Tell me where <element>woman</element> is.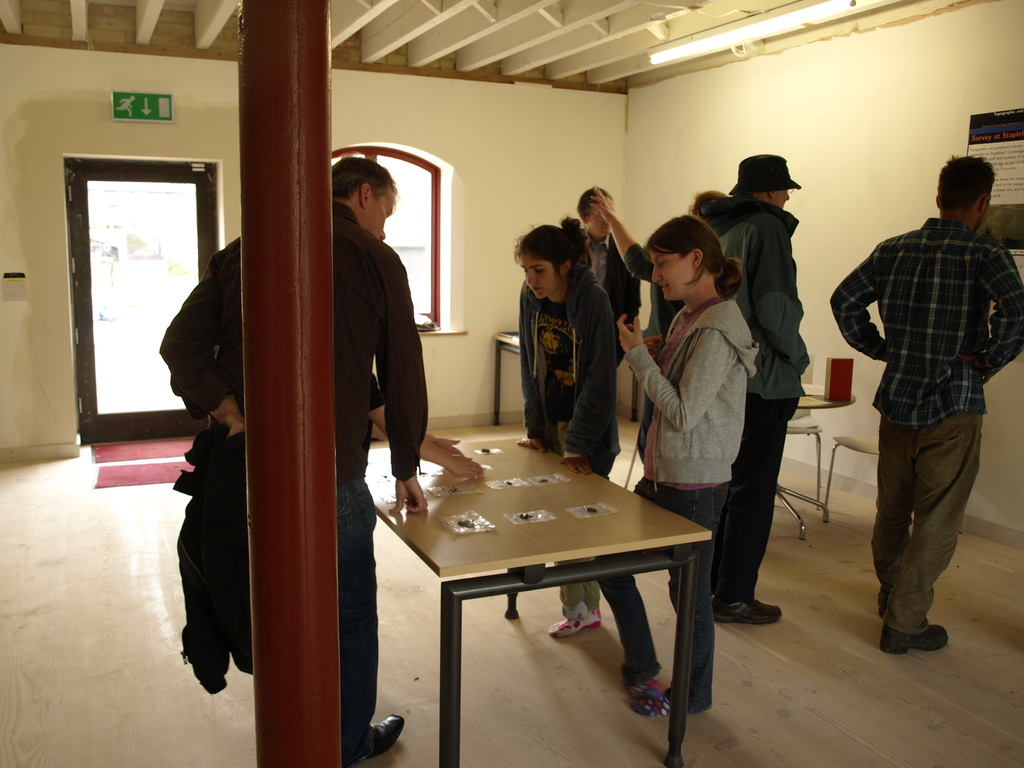
<element>woman</element> is at 617:219:757:713.
